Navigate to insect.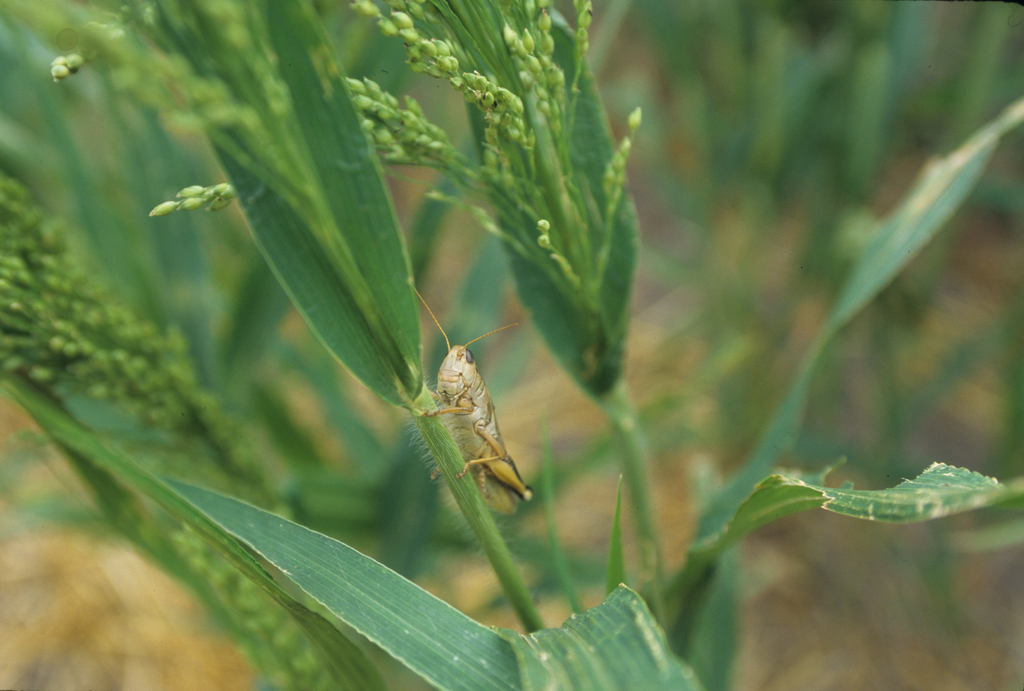
Navigation target: (x1=414, y1=283, x2=535, y2=526).
